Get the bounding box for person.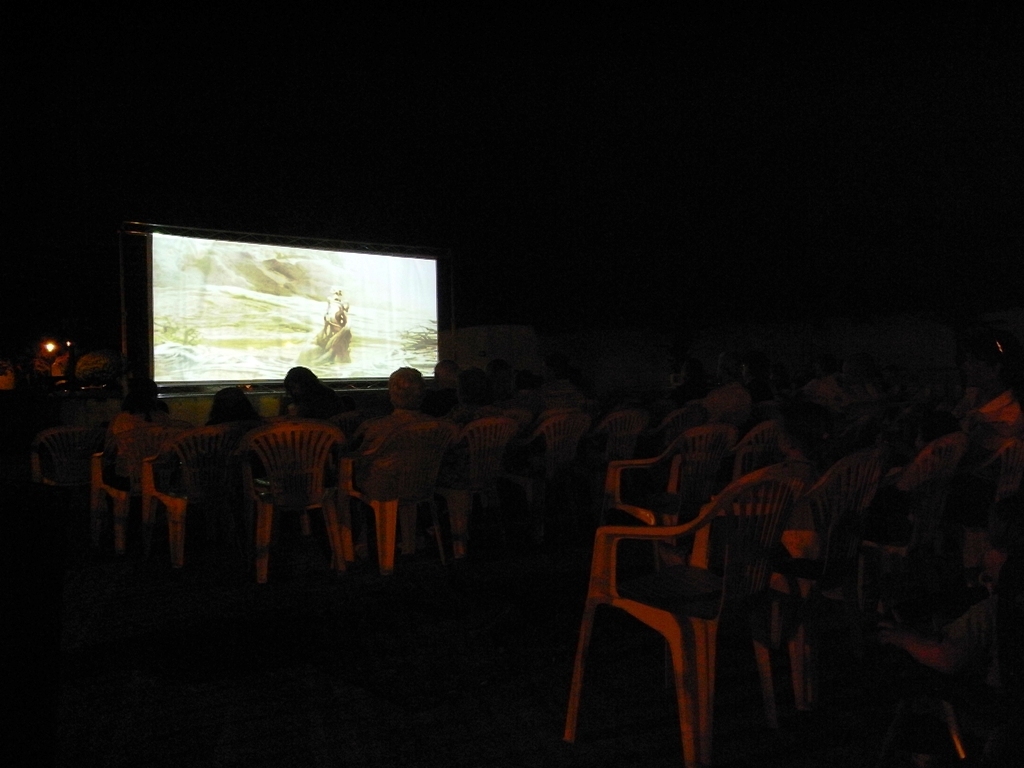
pyautogui.locateOnScreen(342, 365, 447, 549).
